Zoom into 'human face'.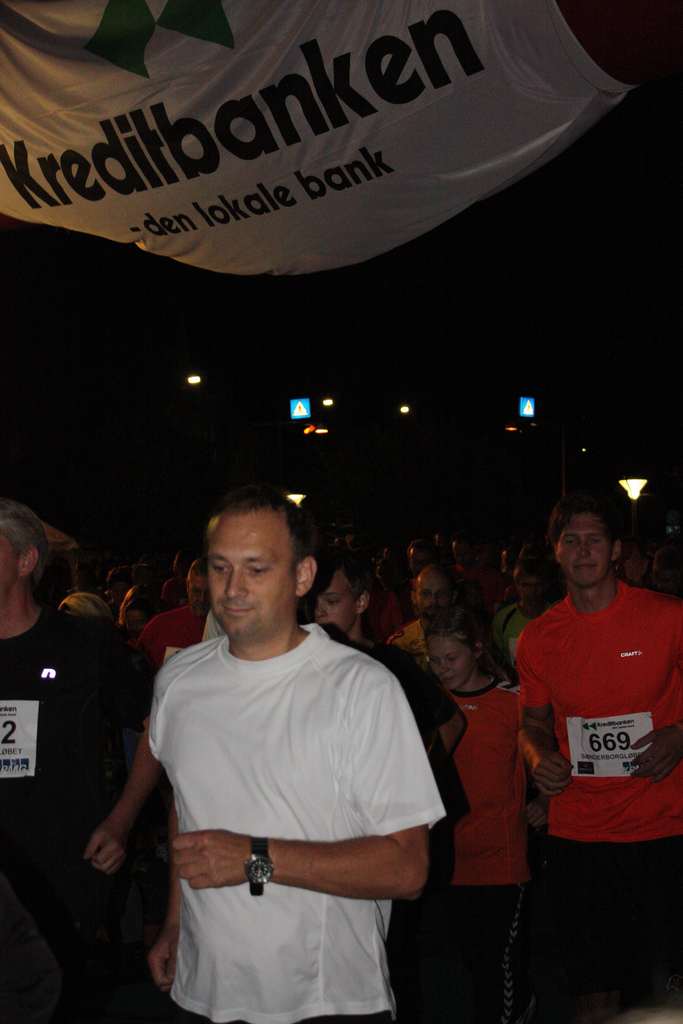
Zoom target: <box>186,575,208,614</box>.
